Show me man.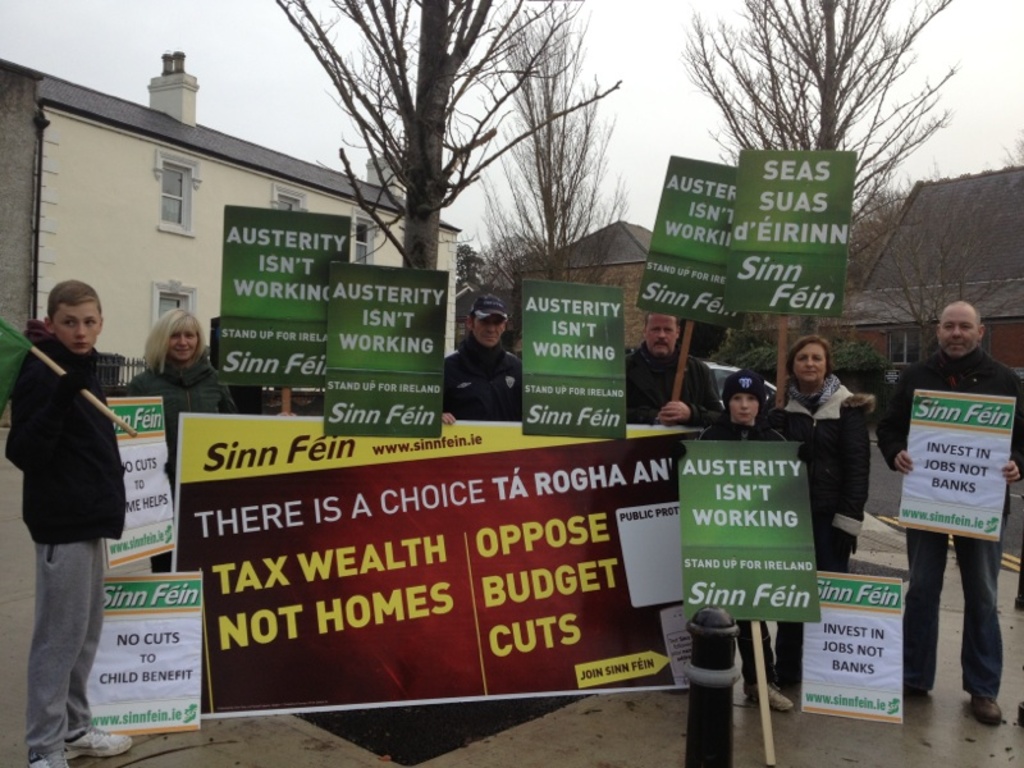
man is here: x1=5 y1=280 x2=134 y2=767.
